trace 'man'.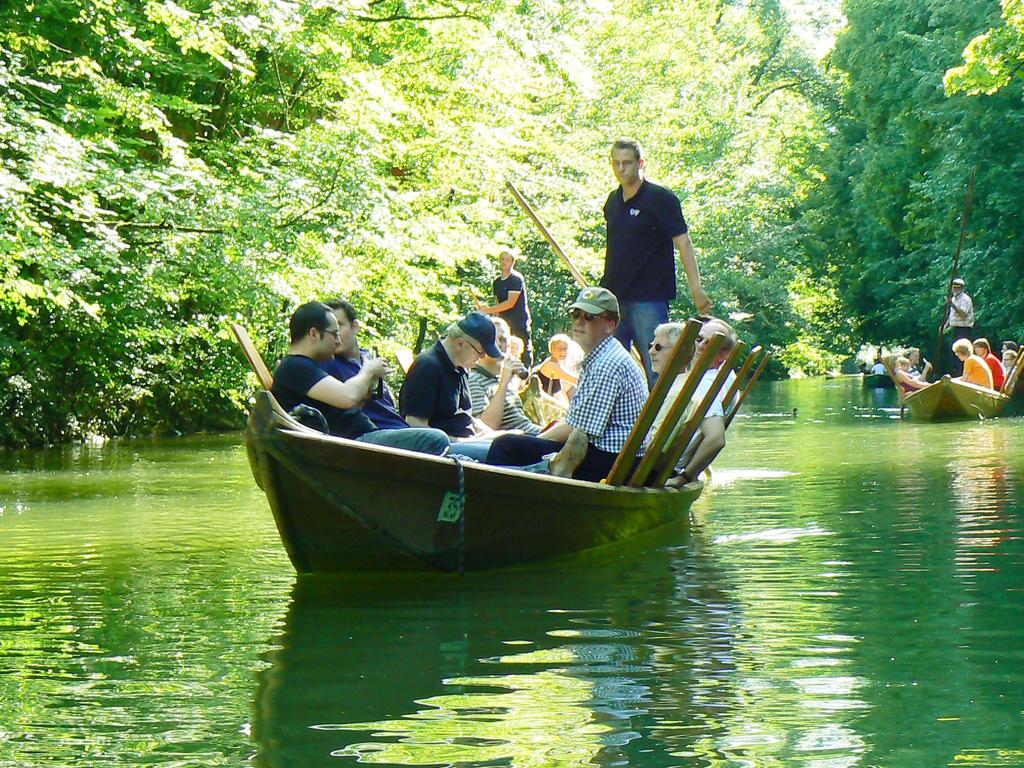
Traced to BBox(478, 252, 531, 365).
